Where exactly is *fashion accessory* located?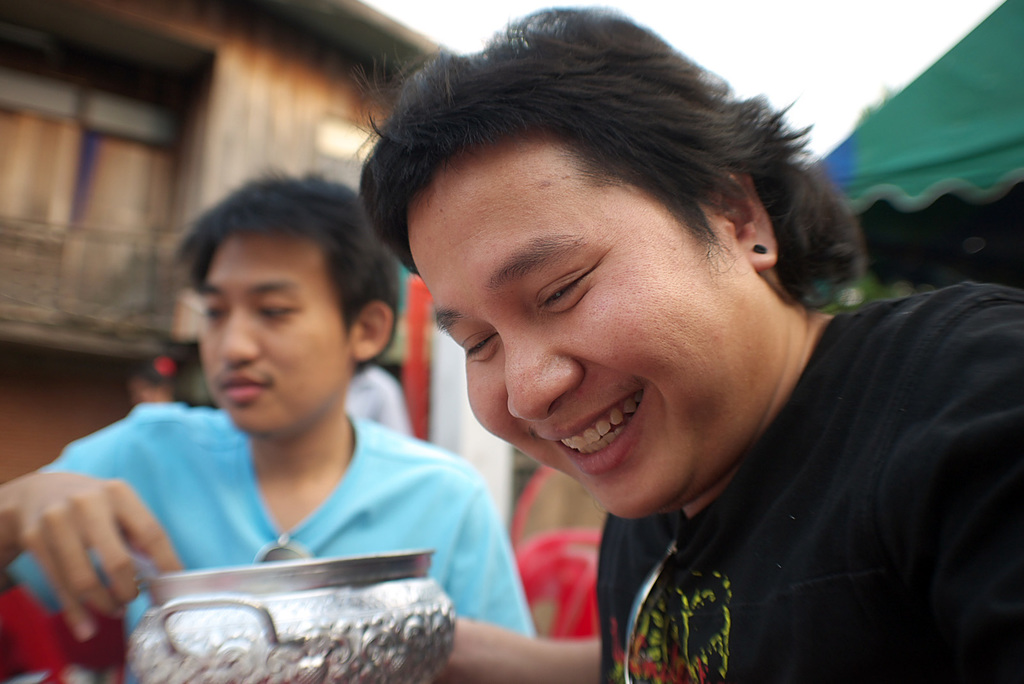
Its bounding box is [247,529,308,570].
